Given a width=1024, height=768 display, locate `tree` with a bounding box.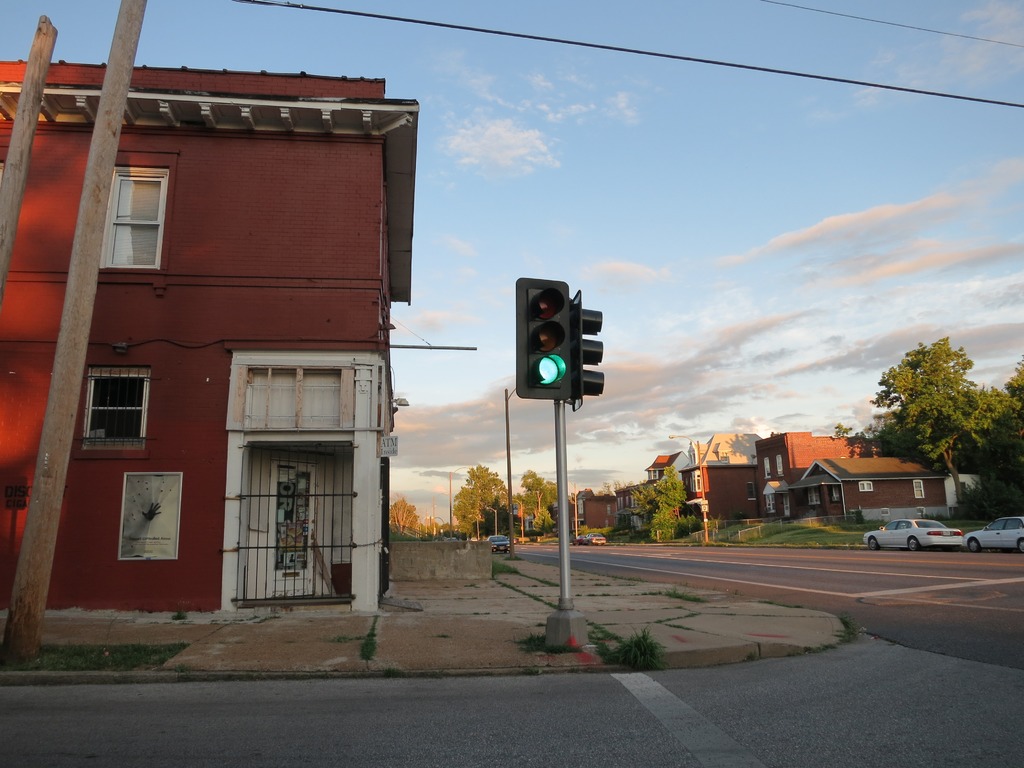
Located: {"x1": 630, "y1": 466, "x2": 680, "y2": 534}.
